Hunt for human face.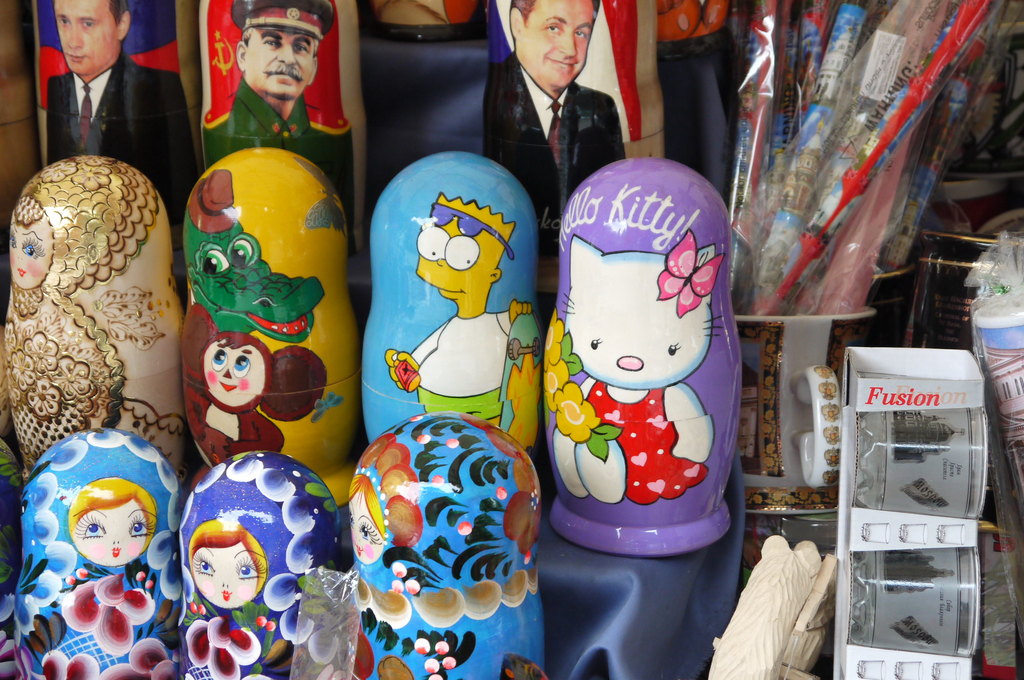
Hunted down at 56, 0, 120, 73.
